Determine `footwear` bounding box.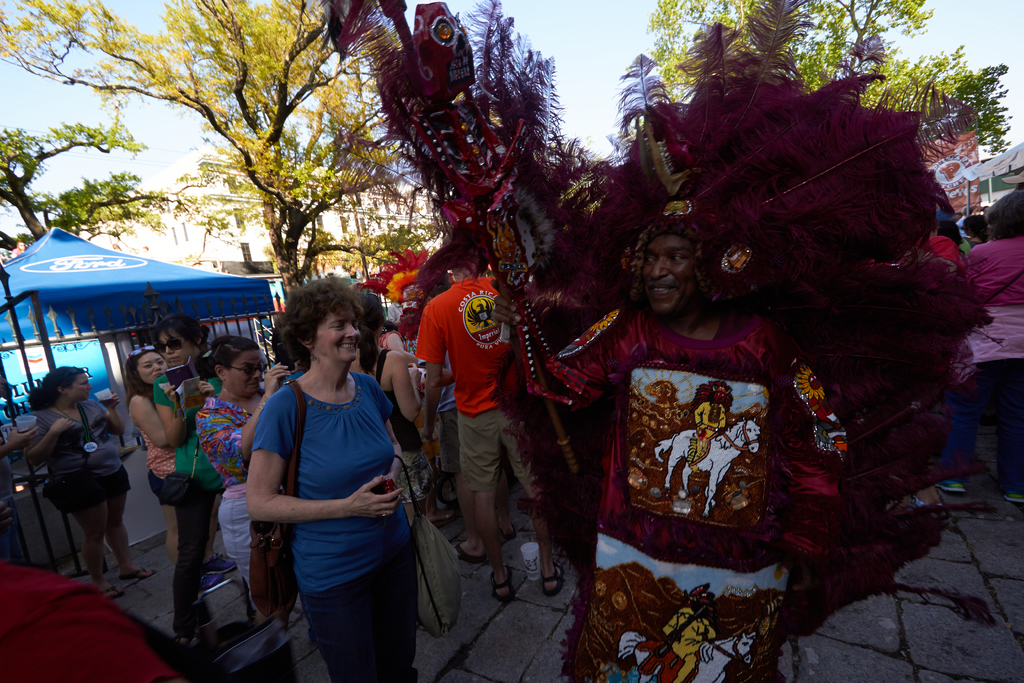
Determined: {"x1": 204, "y1": 554, "x2": 239, "y2": 573}.
